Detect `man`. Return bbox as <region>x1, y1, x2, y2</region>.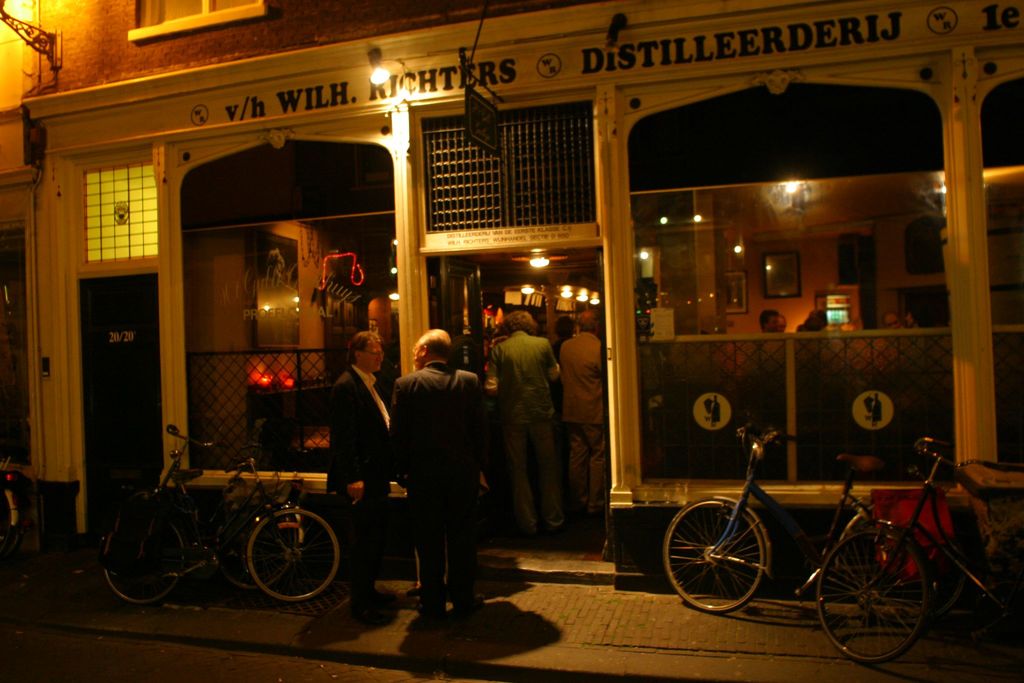
<region>488, 304, 561, 542</region>.
